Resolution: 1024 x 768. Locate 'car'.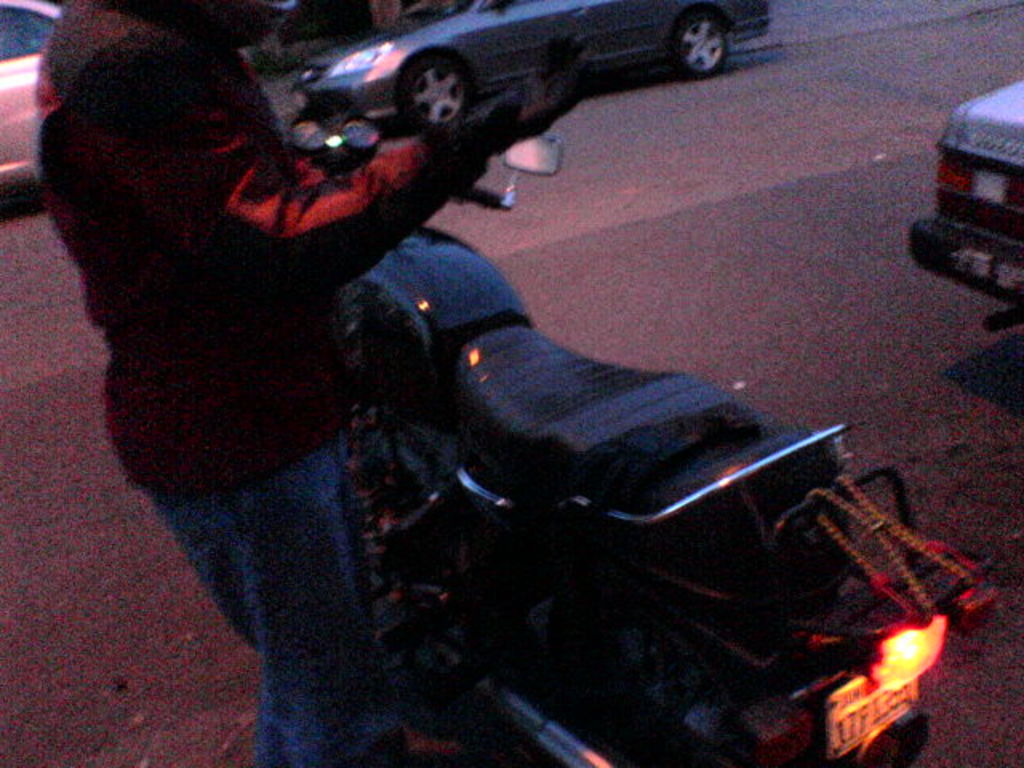
[left=0, top=0, right=69, bottom=189].
